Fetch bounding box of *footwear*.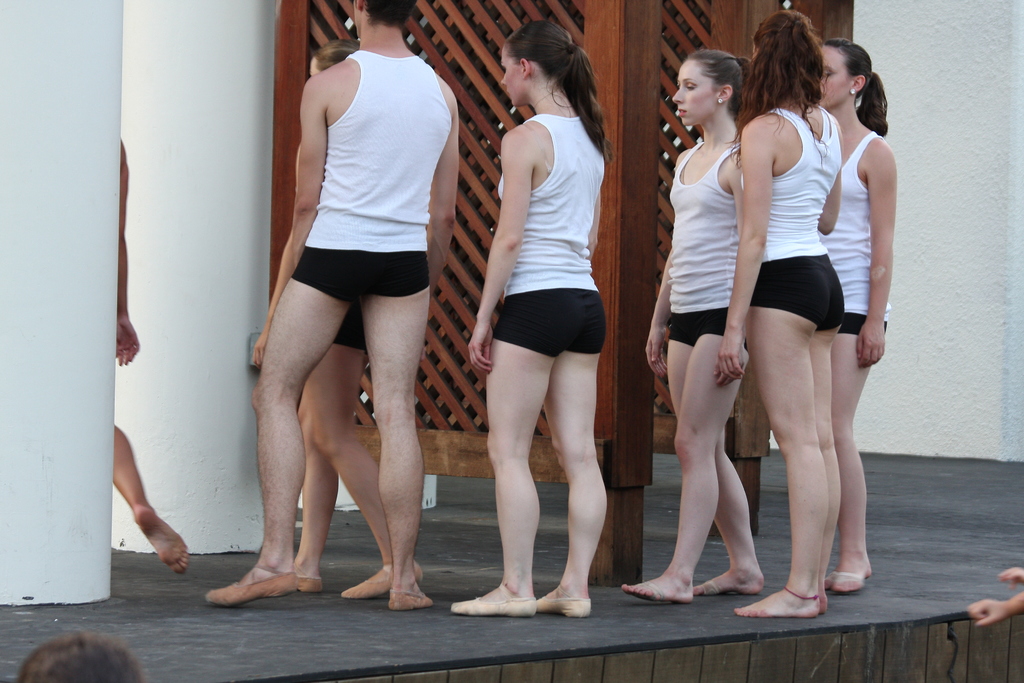
Bbox: bbox(201, 570, 301, 607).
